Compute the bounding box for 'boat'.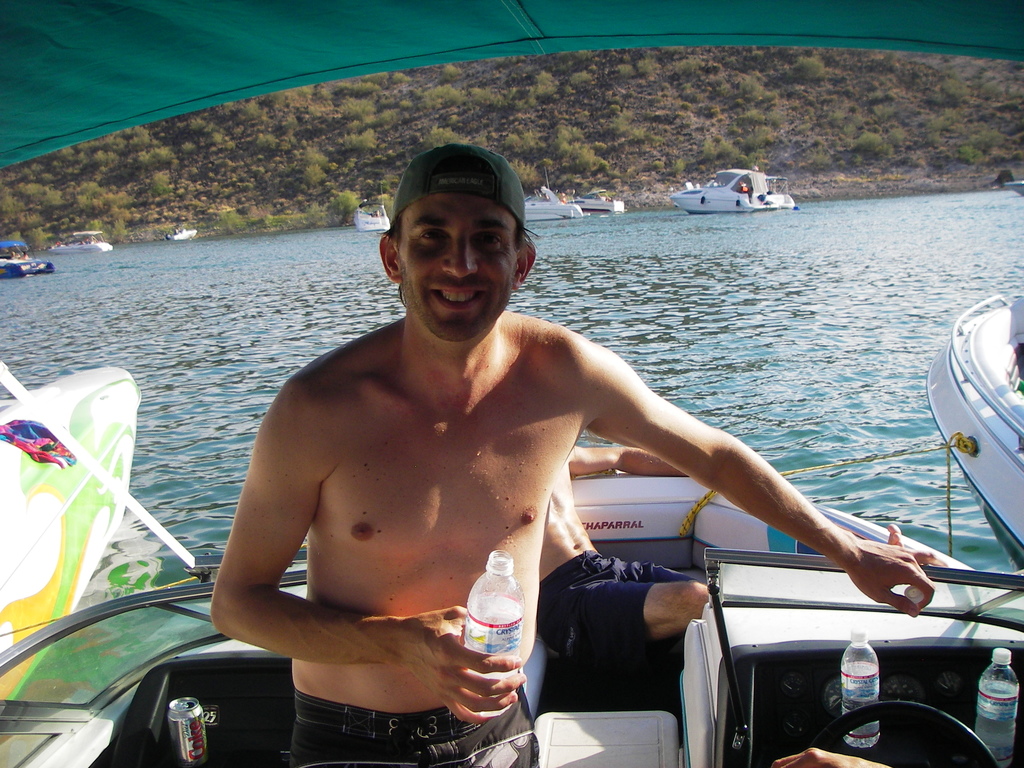
bbox=[926, 296, 1023, 557].
